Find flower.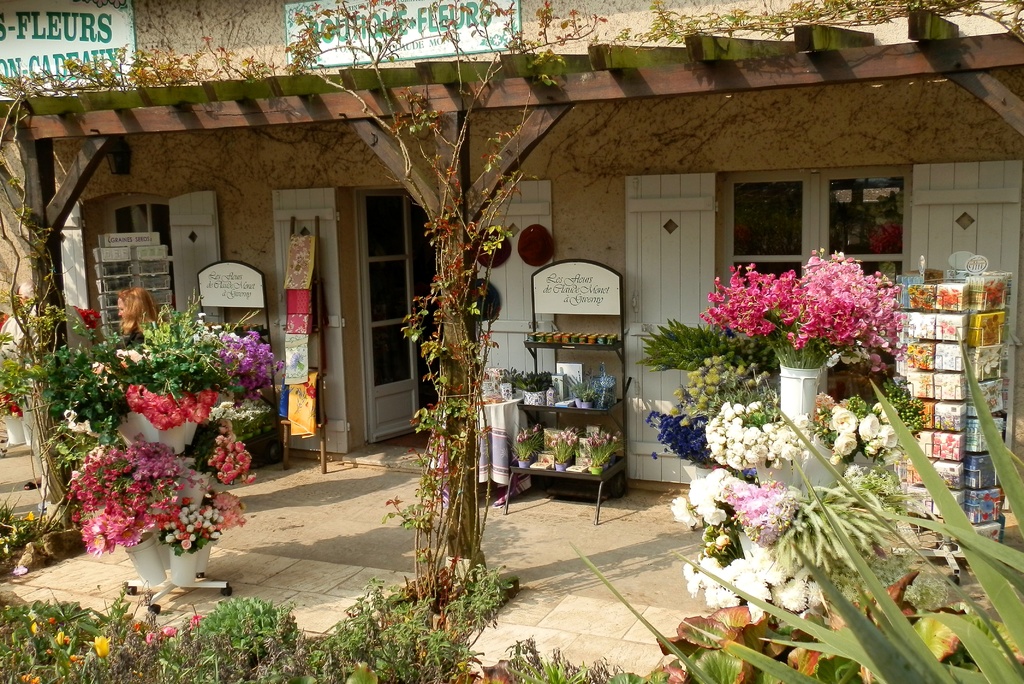
<box>50,619,54,626</box>.
